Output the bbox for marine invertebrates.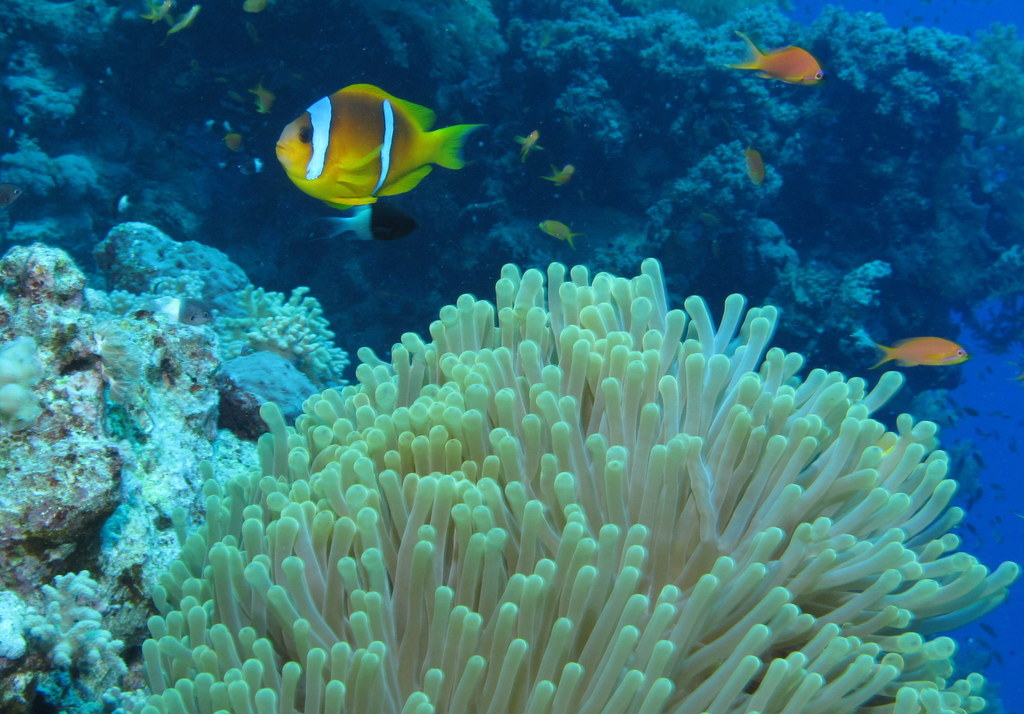
box=[132, 249, 1023, 713].
